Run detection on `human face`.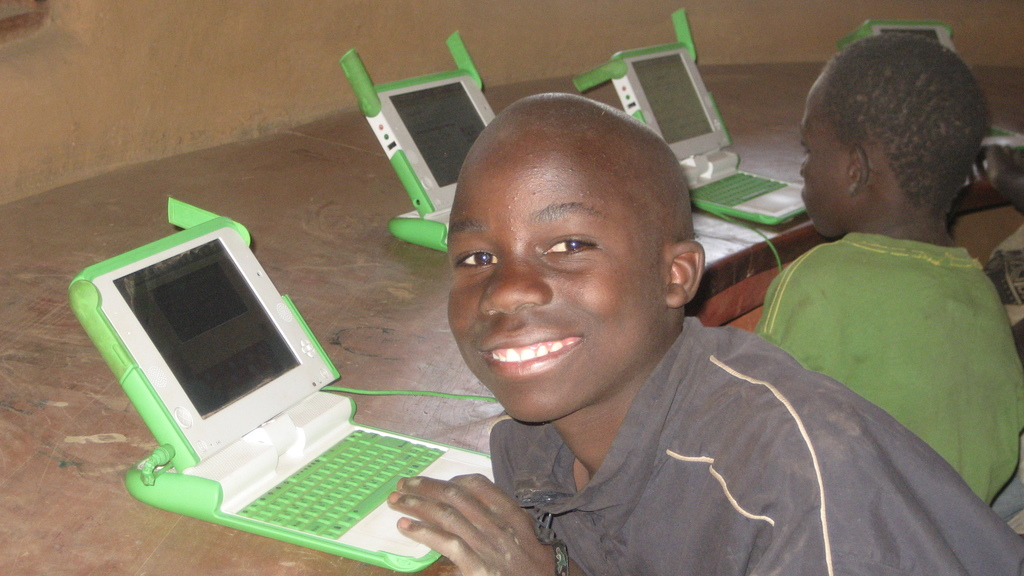
Result: pyautogui.locateOnScreen(796, 62, 848, 231).
